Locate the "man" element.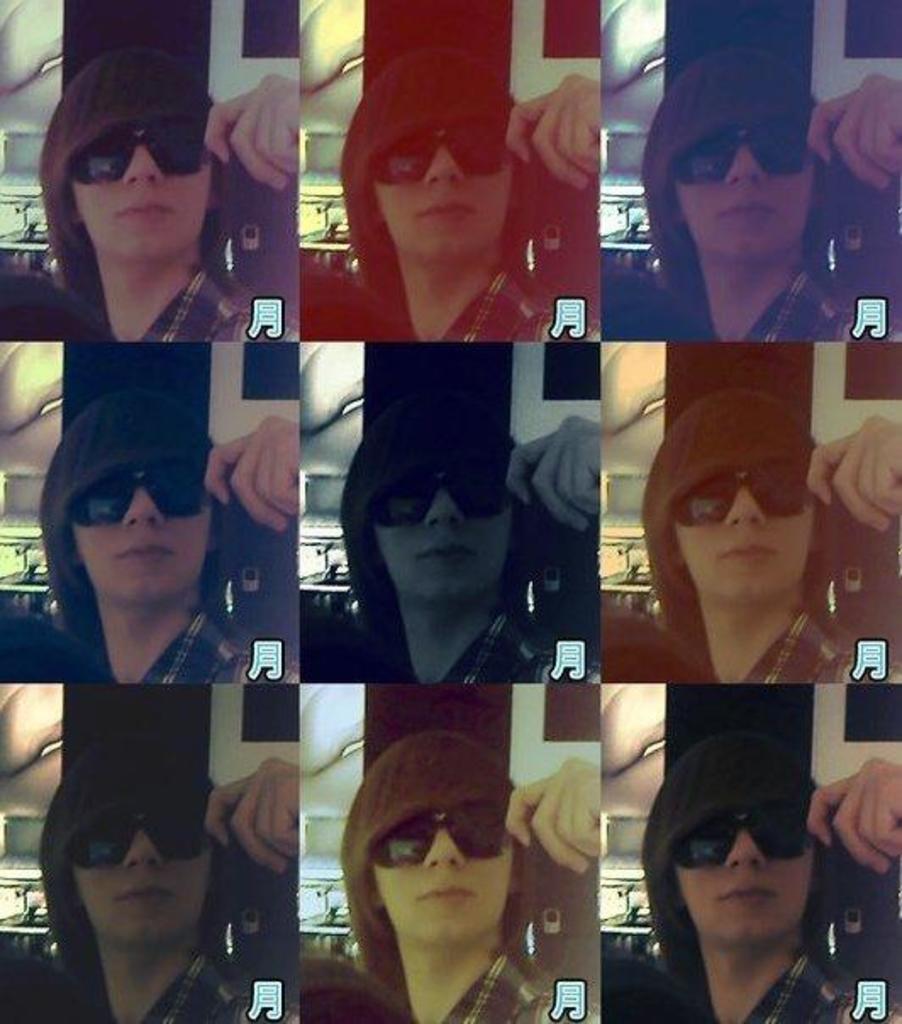
Element bbox: (34, 42, 295, 337).
